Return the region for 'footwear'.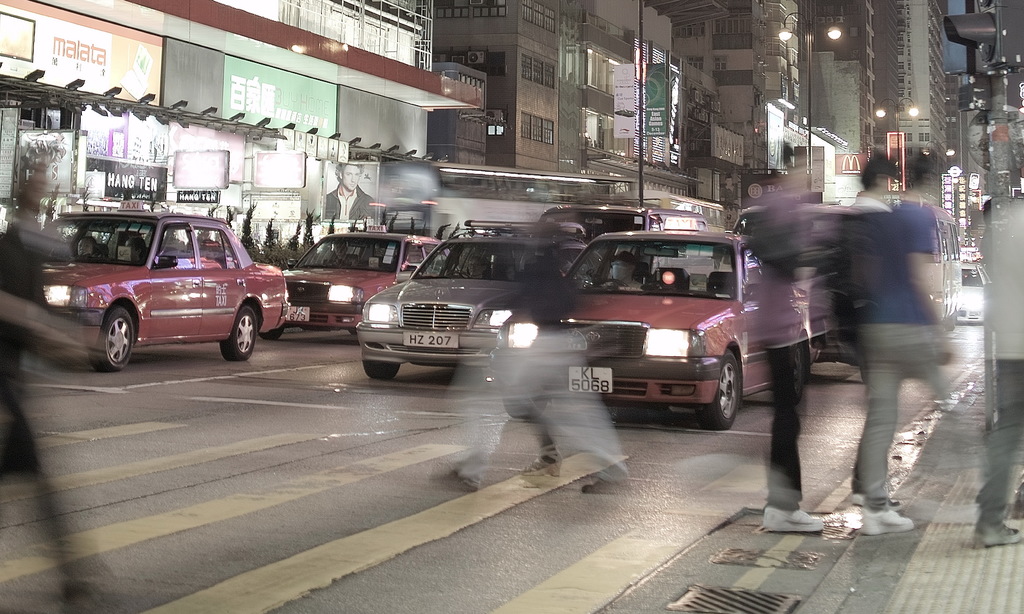
x1=861 y1=510 x2=913 y2=533.
